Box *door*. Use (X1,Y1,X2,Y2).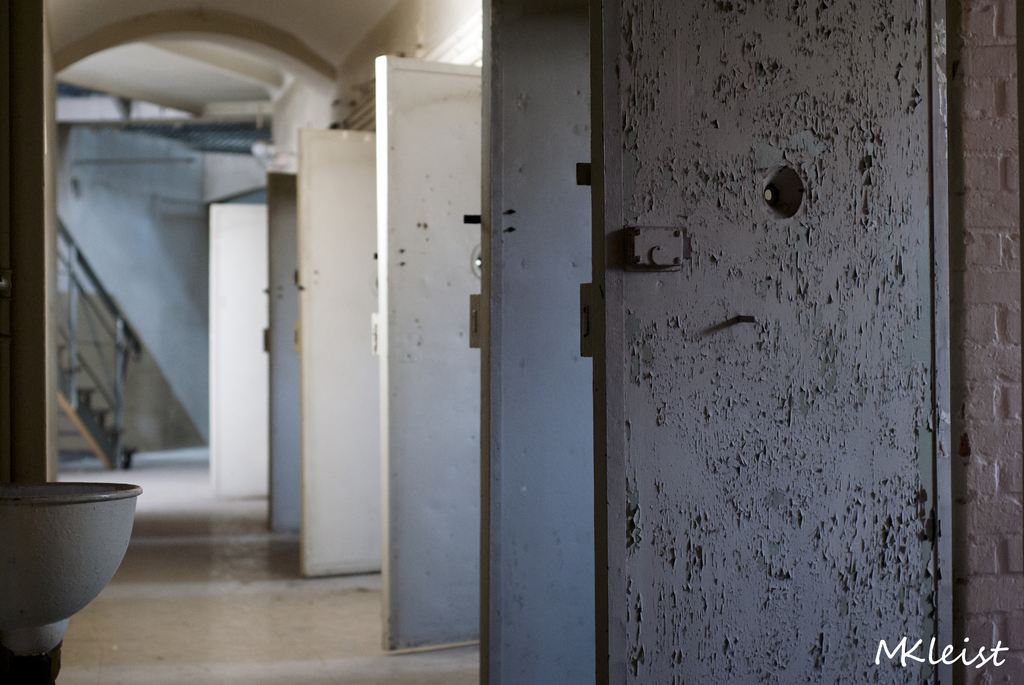
(588,0,952,684).
